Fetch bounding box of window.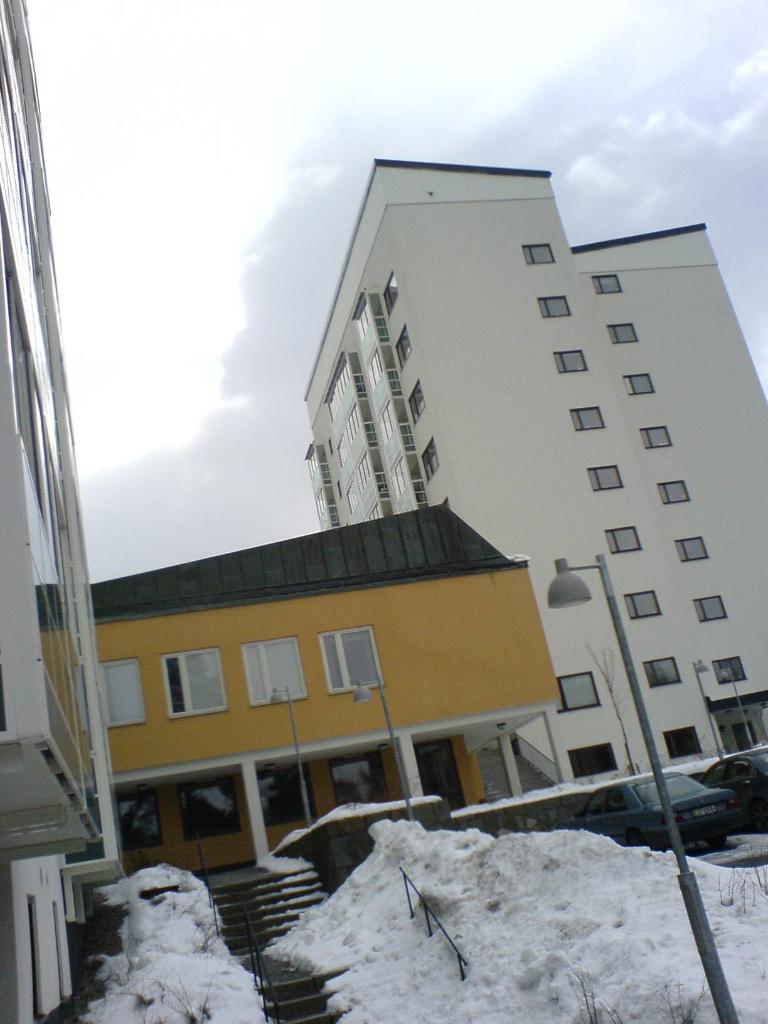
Bbox: l=154, t=648, r=233, b=721.
